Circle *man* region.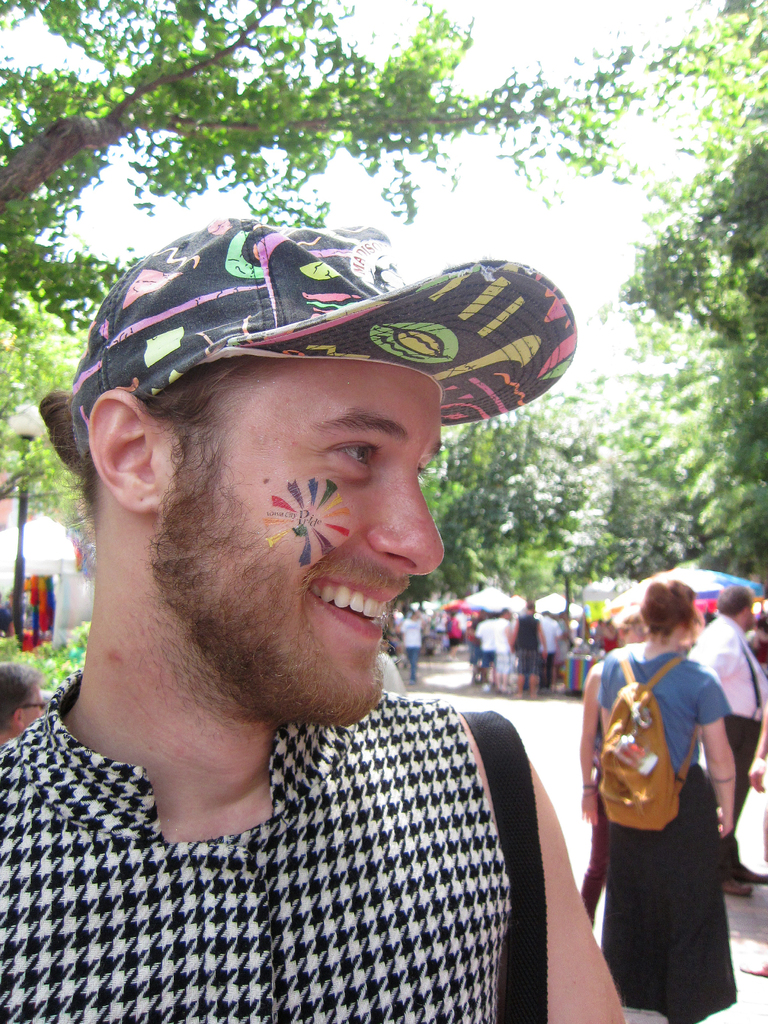
Region: Rect(515, 602, 548, 695).
